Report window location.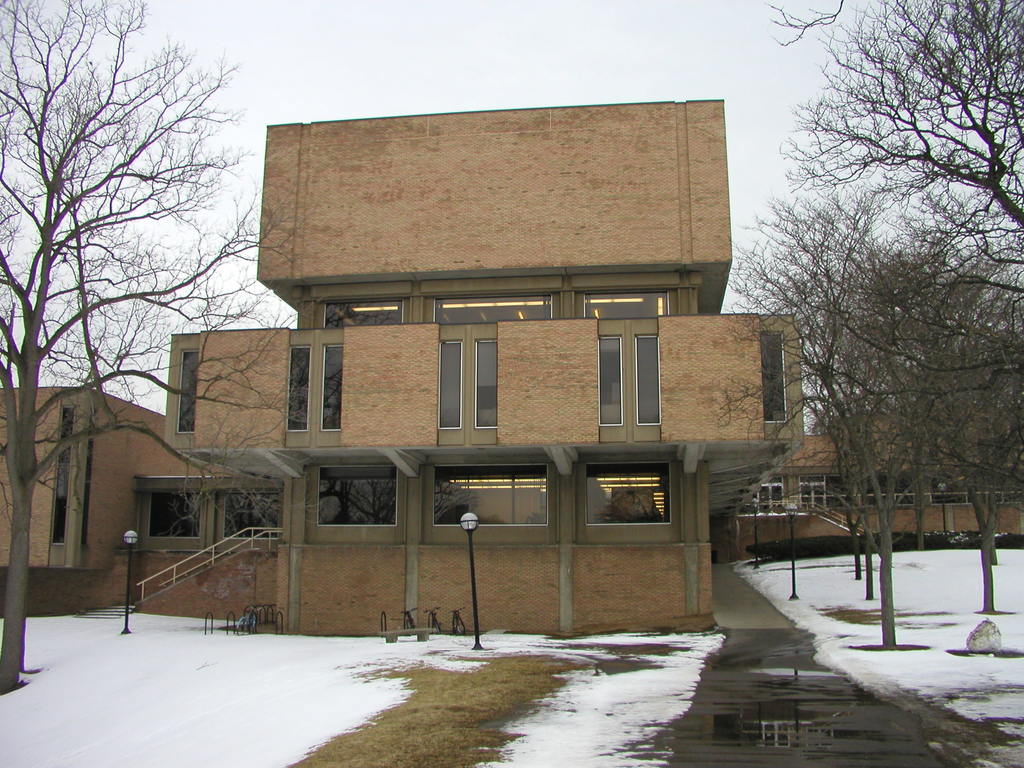
Report: (310, 299, 412, 325).
